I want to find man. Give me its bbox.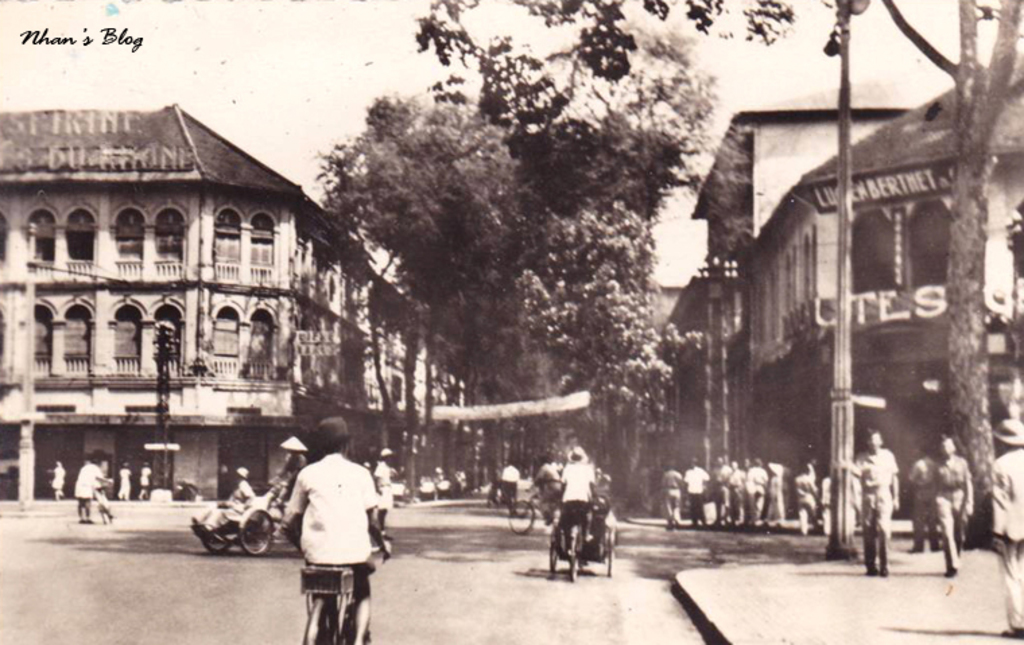
<bbox>849, 424, 900, 576</bbox>.
